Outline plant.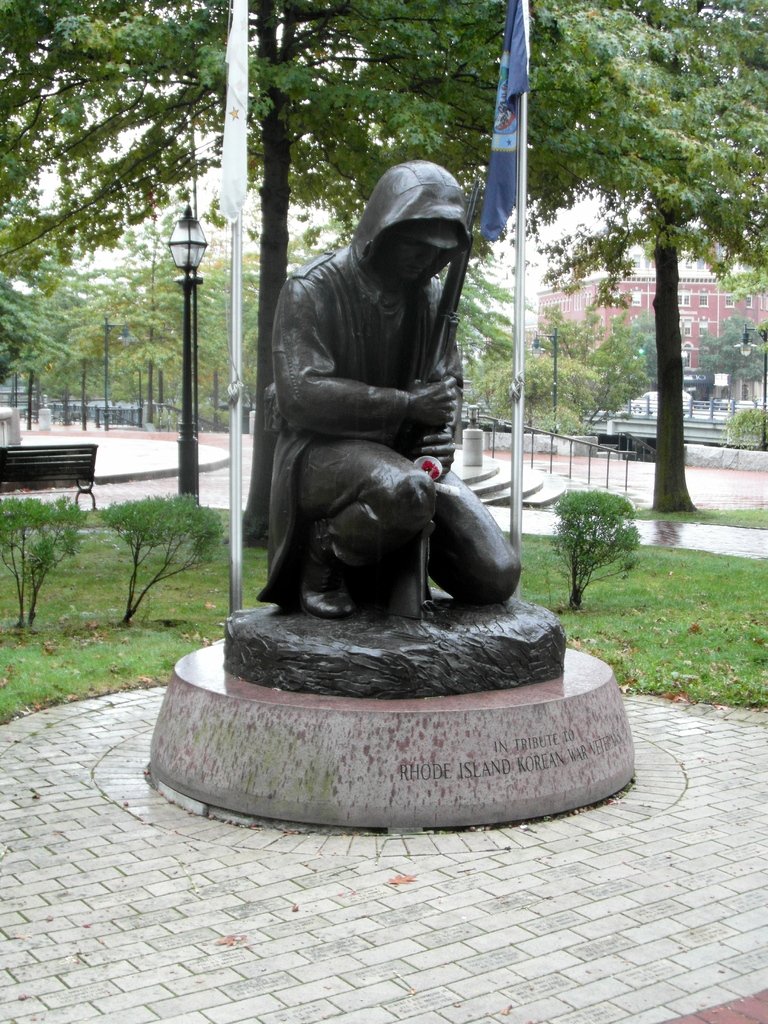
Outline: select_region(566, 469, 650, 605).
